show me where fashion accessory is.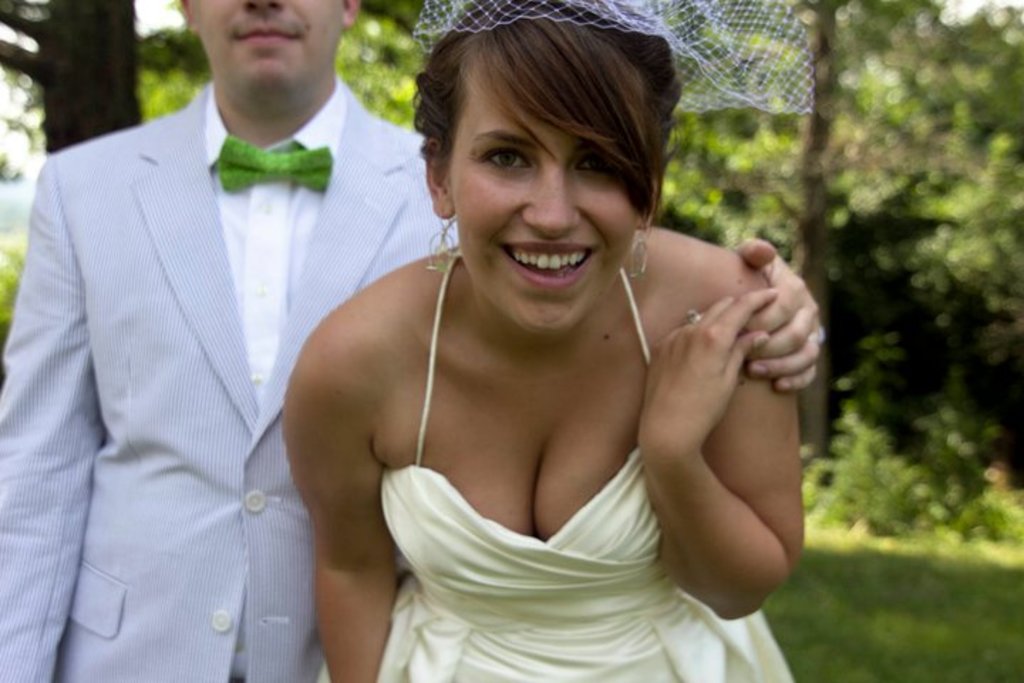
fashion accessory is at (686, 302, 704, 322).
